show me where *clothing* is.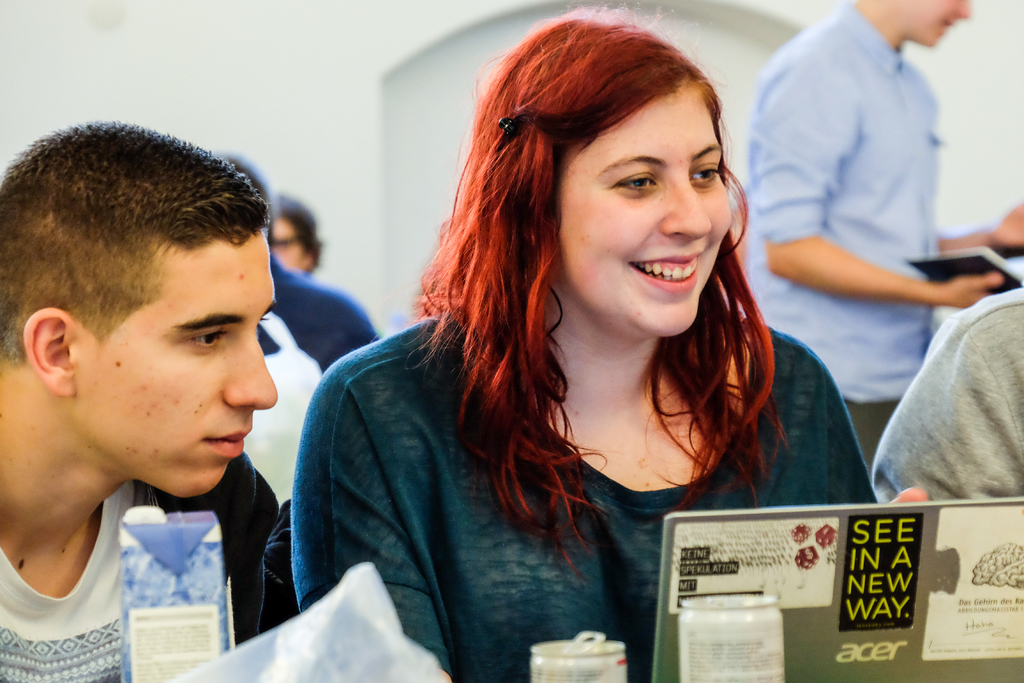
*clothing* is at locate(289, 307, 877, 682).
